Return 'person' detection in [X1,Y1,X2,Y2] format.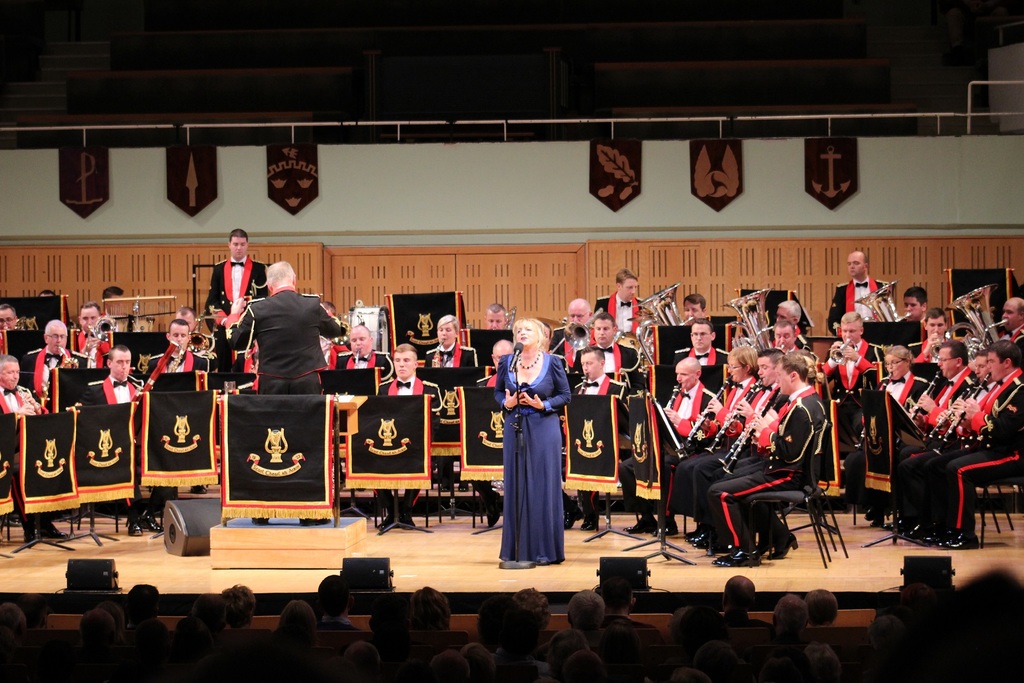
[896,353,995,539].
